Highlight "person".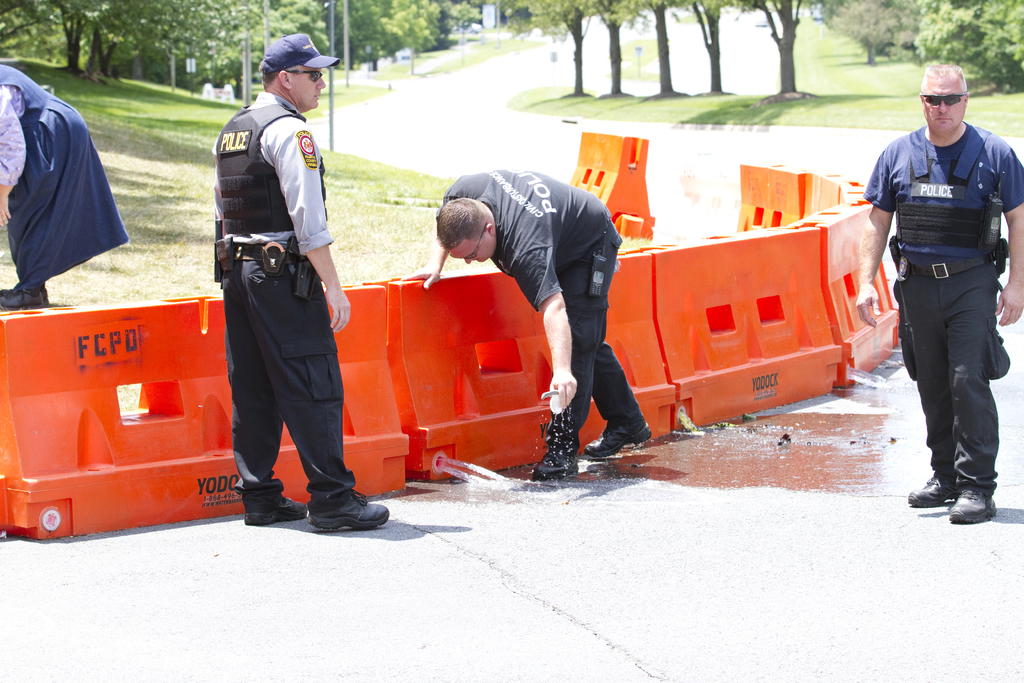
Highlighted region: select_region(853, 52, 1023, 527).
